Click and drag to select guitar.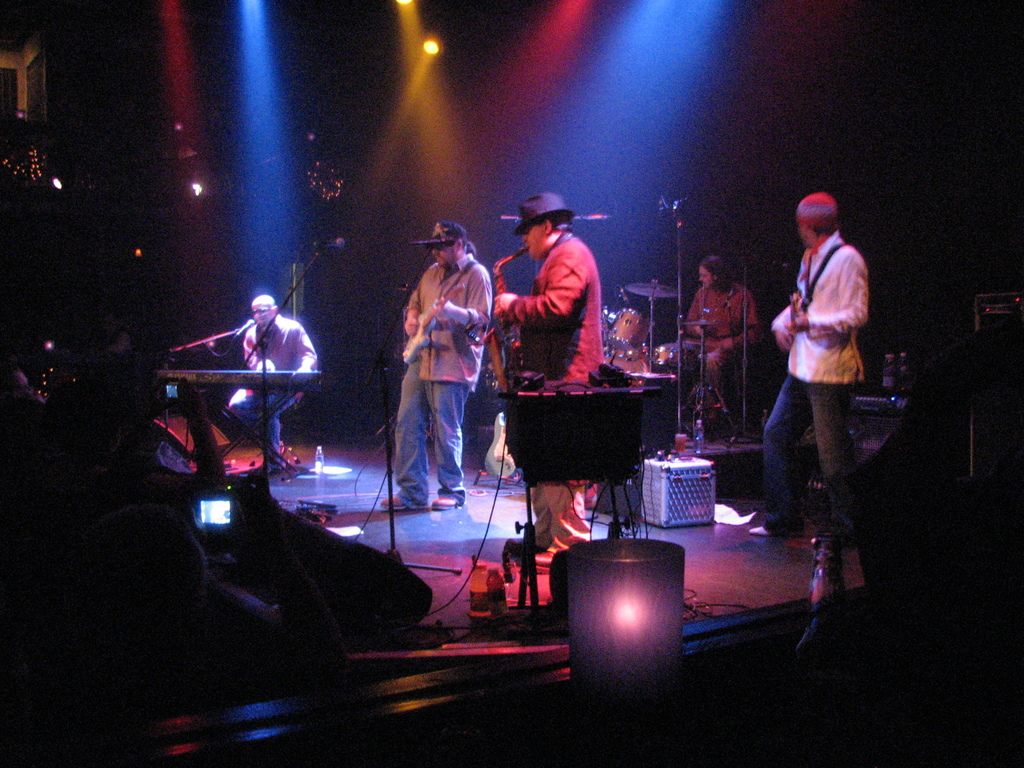
Selection: select_region(406, 260, 473, 362).
